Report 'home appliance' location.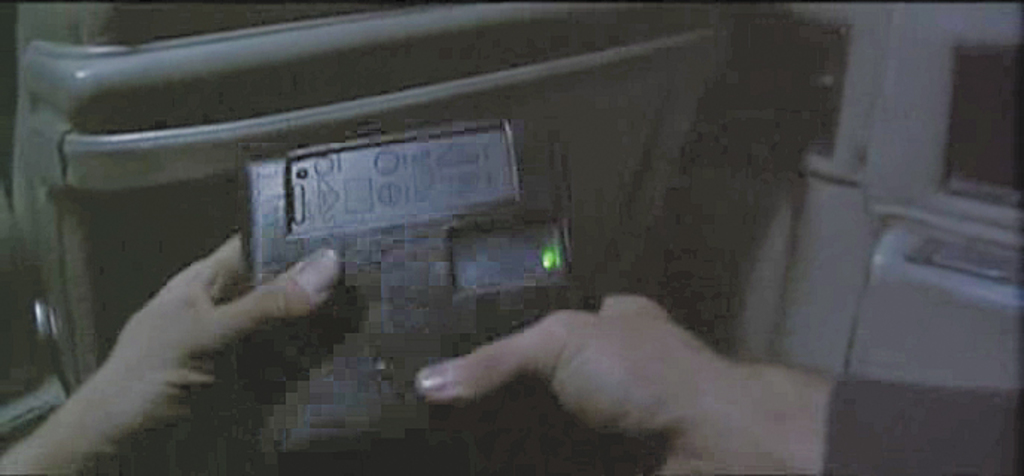
Report: BBox(238, 107, 625, 475).
